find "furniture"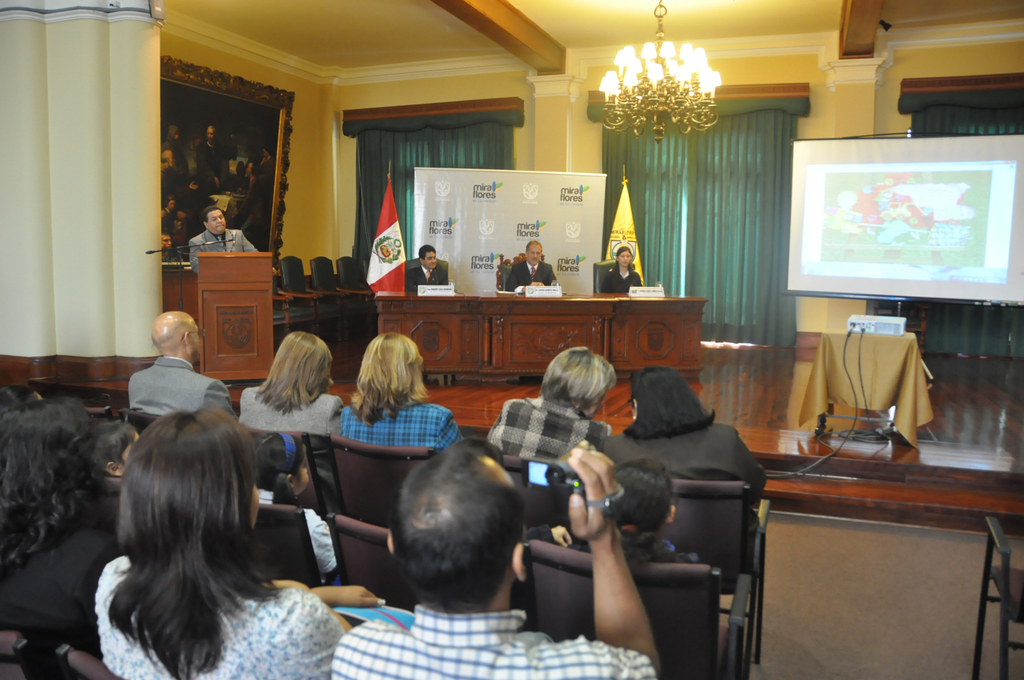
x1=309 y1=256 x2=371 y2=351
